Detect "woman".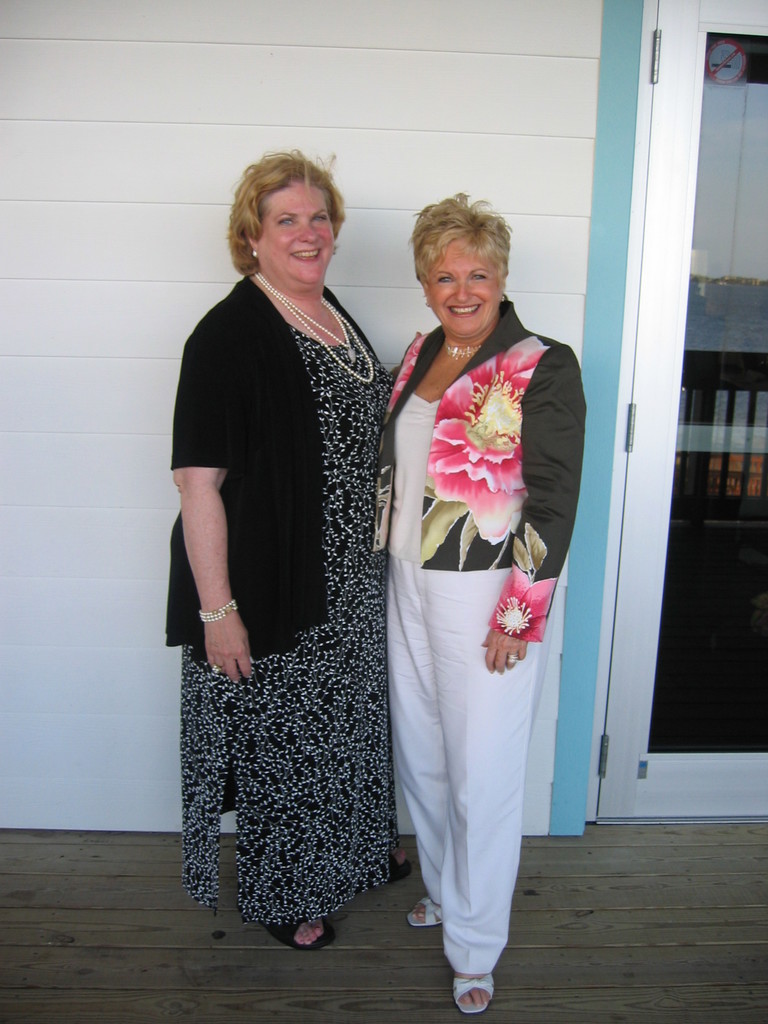
Detected at crop(156, 147, 413, 955).
